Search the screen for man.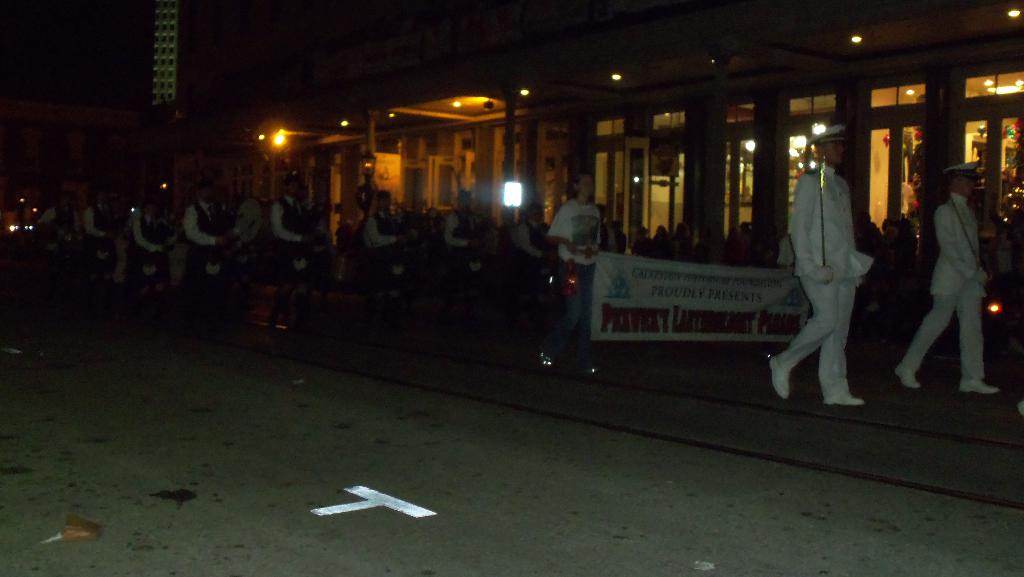
Found at [x1=513, y1=206, x2=556, y2=264].
